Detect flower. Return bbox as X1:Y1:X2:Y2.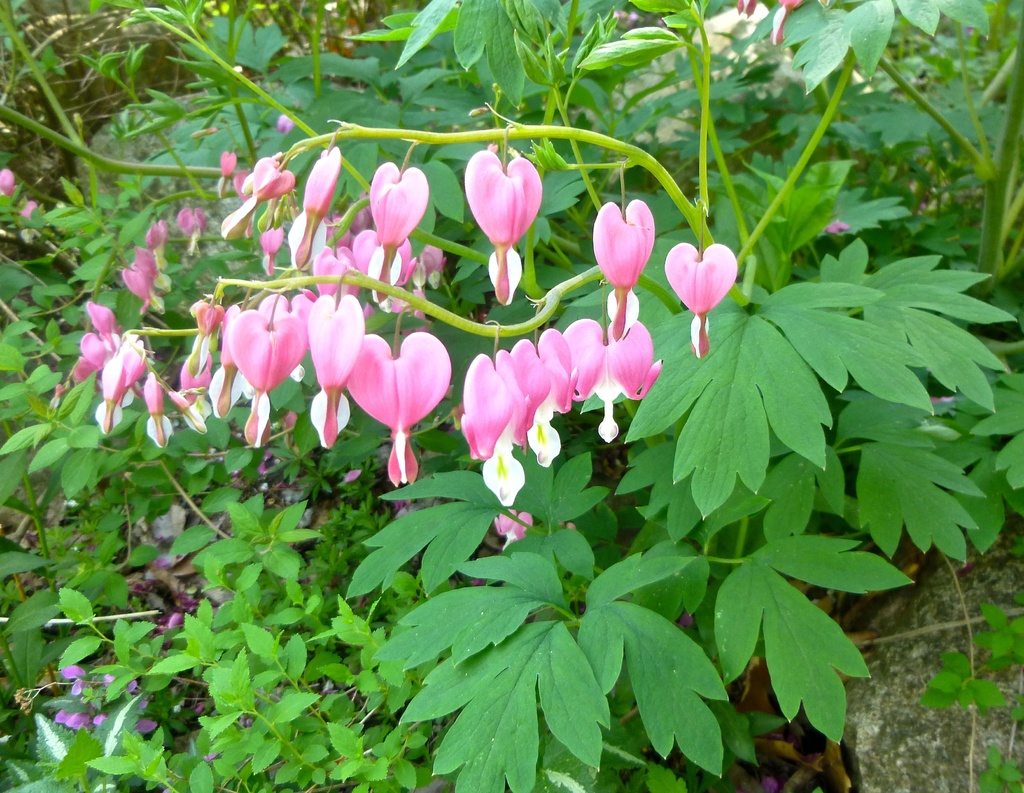
466:151:542:307.
